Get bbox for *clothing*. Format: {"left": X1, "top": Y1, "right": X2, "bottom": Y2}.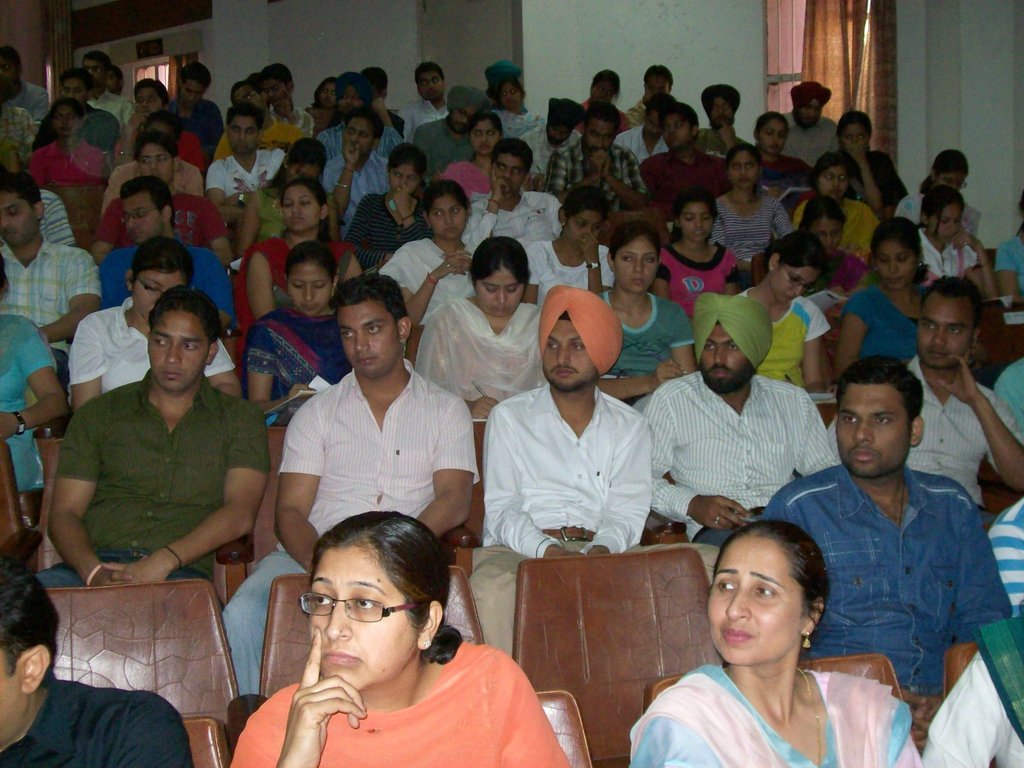
{"left": 4, "top": 101, "right": 44, "bottom": 180}.
